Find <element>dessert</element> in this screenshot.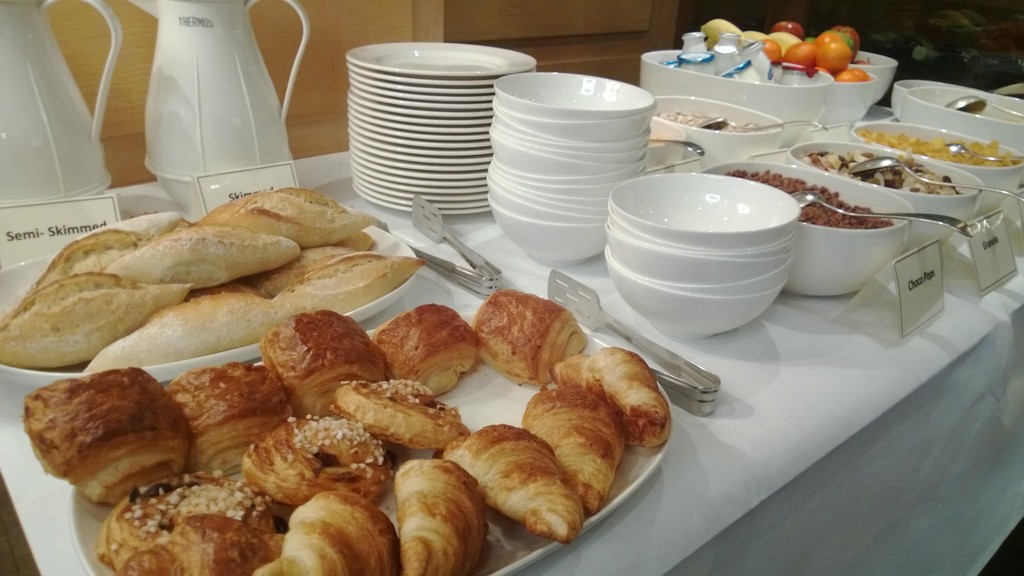
The bounding box for <element>dessert</element> is BBox(19, 367, 194, 508).
